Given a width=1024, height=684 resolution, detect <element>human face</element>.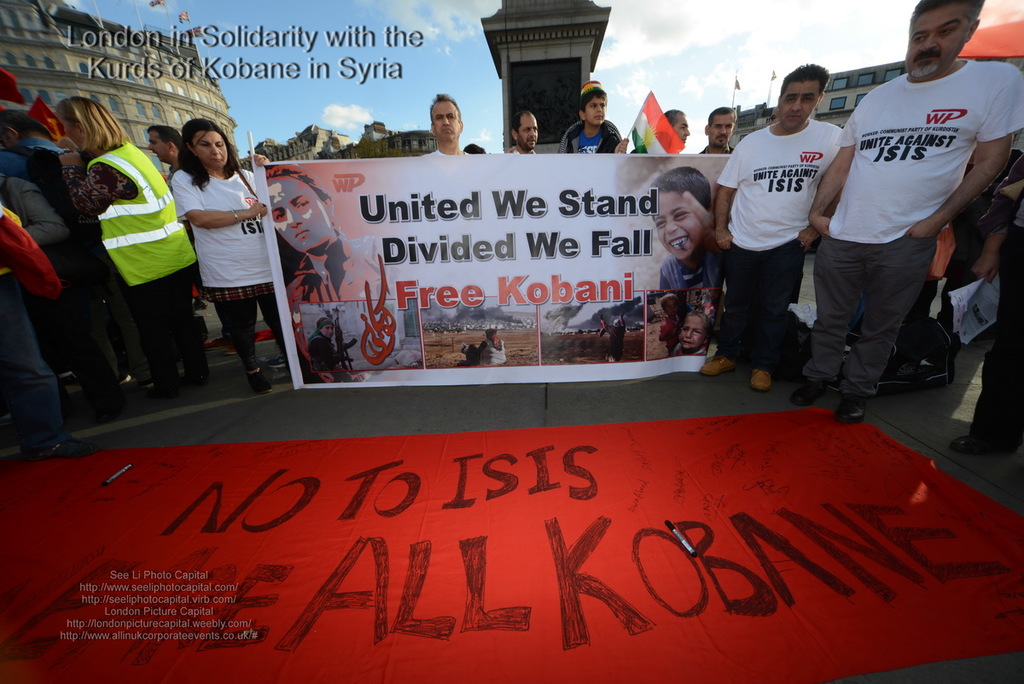
l=269, t=178, r=331, b=248.
